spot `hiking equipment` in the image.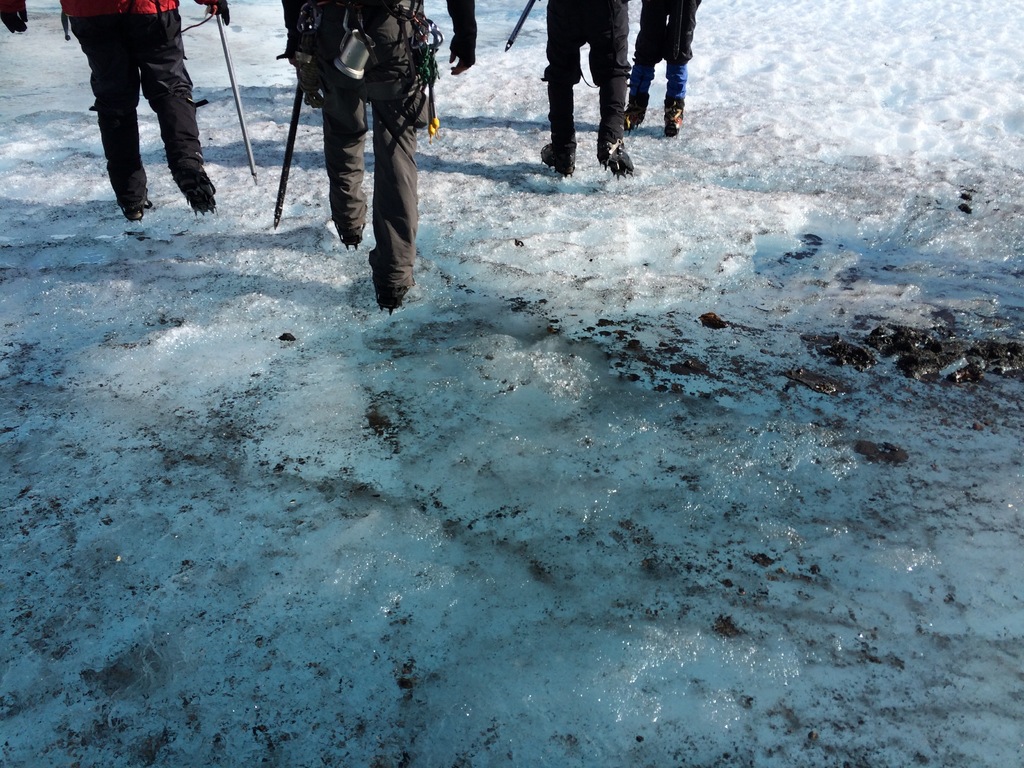
`hiking equipment` found at l=263, t=44, r=307, b=232.
